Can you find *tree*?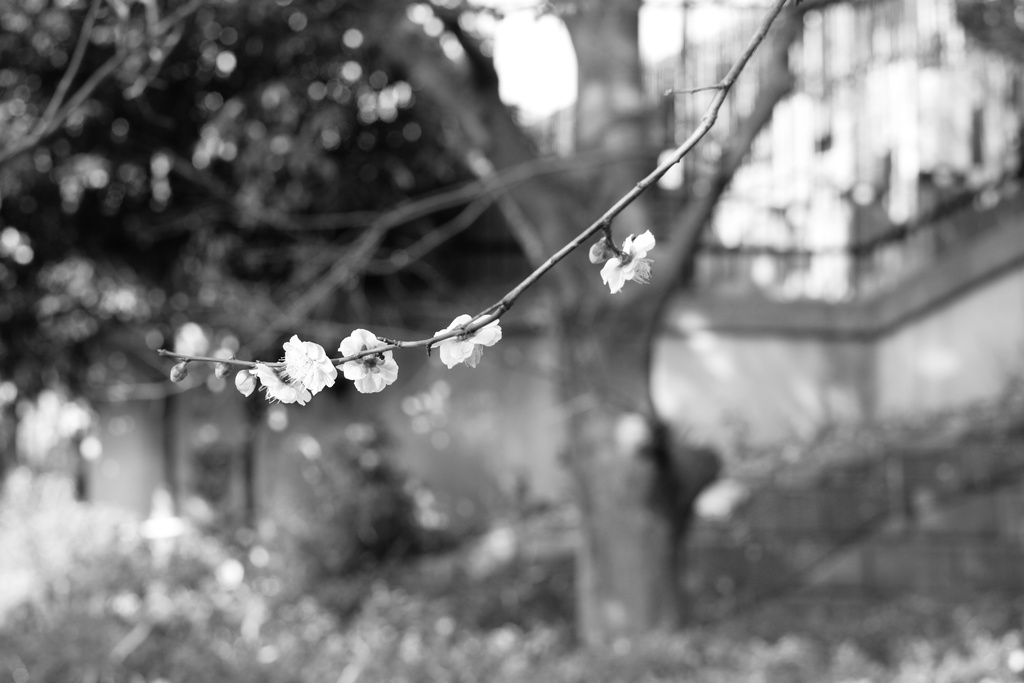
Yes, bounding box: box(156, 0, 852, 636).
